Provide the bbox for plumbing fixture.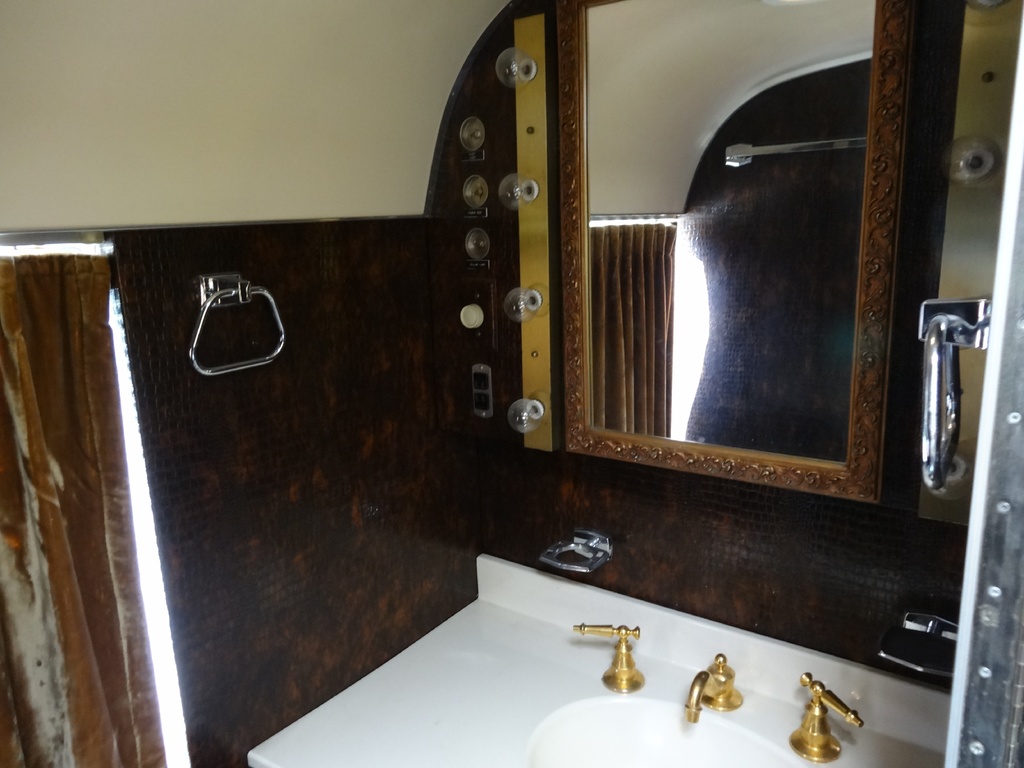
(684, 651, 744, 725).
